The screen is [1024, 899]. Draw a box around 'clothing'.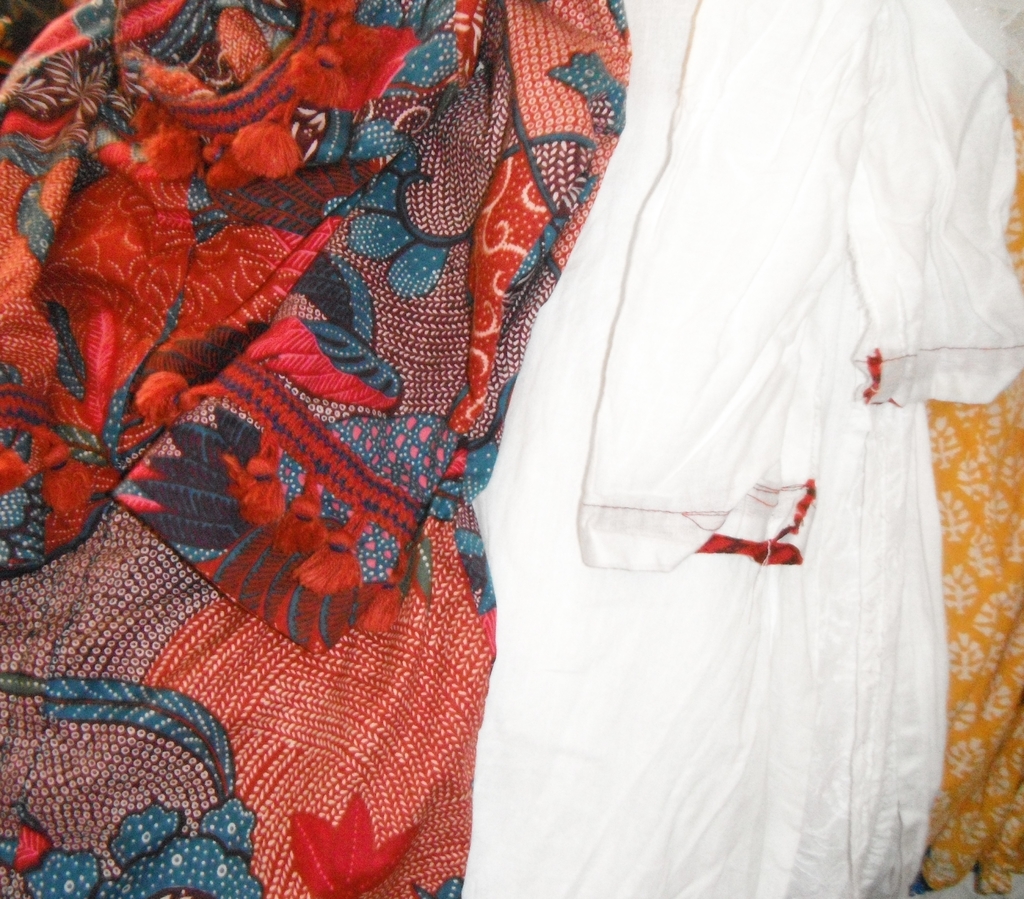
{"x1": 0, "y1": 0, "x2": 634, "y2": 898}.
